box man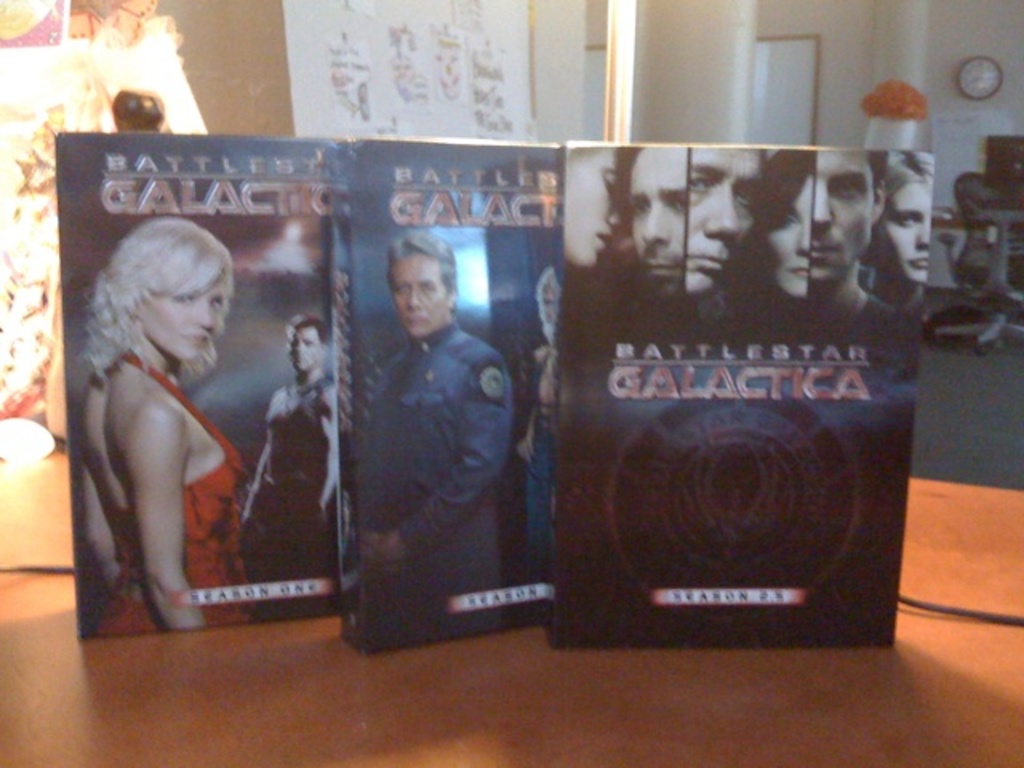
<bbox>338, 227, 534, 653</bbox>
